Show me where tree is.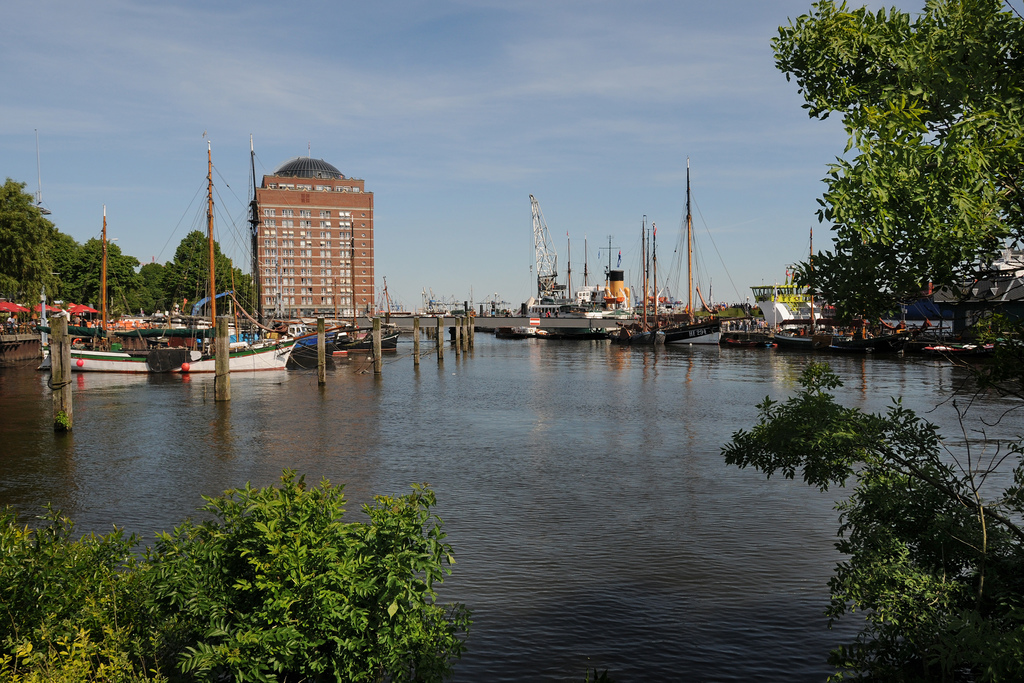
tree is at bbox=[0, 469, 468, 682].
